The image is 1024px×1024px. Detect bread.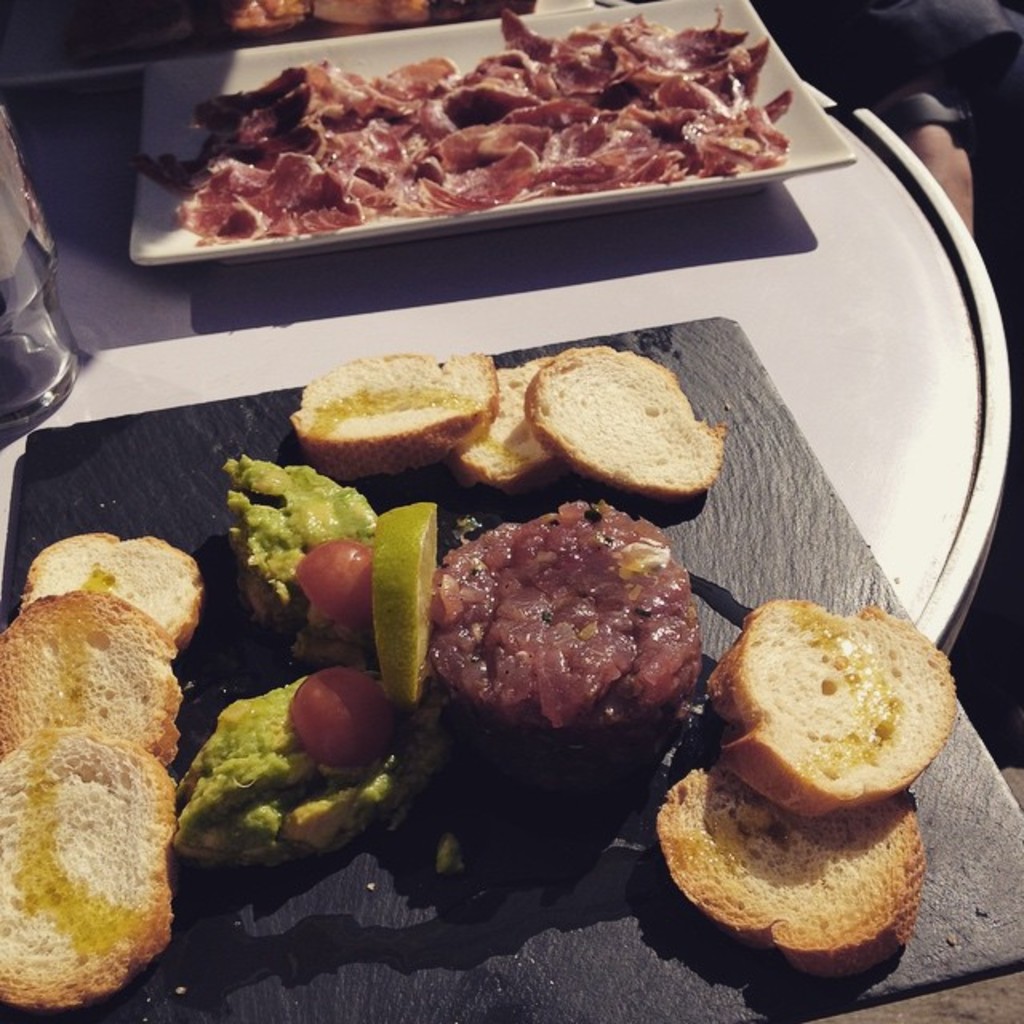
Detection: 0:723:171:1005.
